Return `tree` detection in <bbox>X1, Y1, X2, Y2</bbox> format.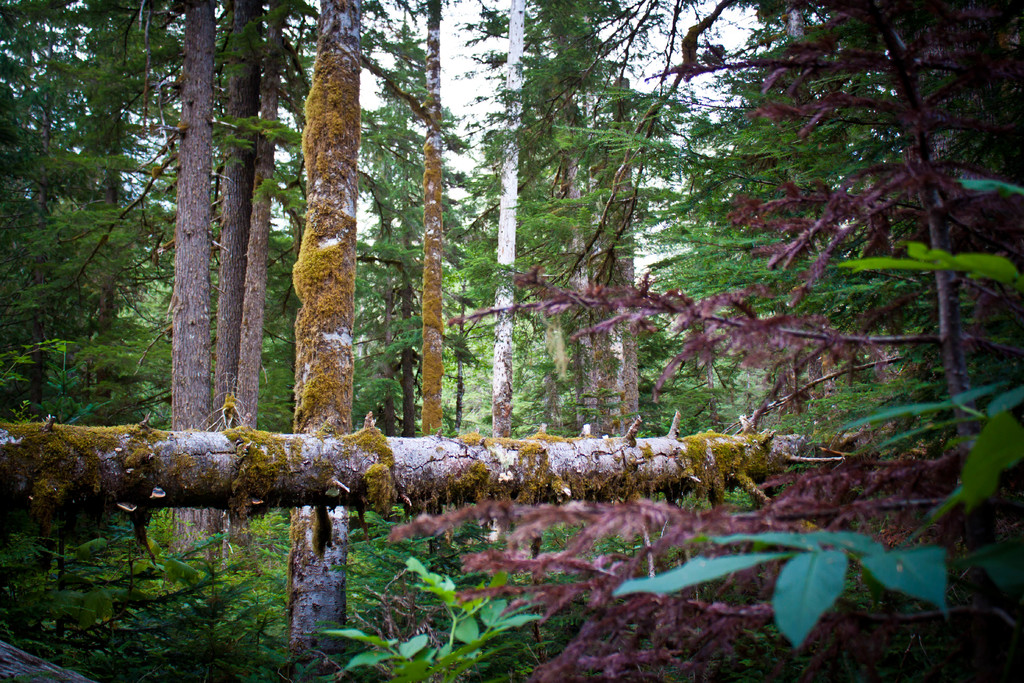
<bbox>287, 0, 369, 670</bbox>.
